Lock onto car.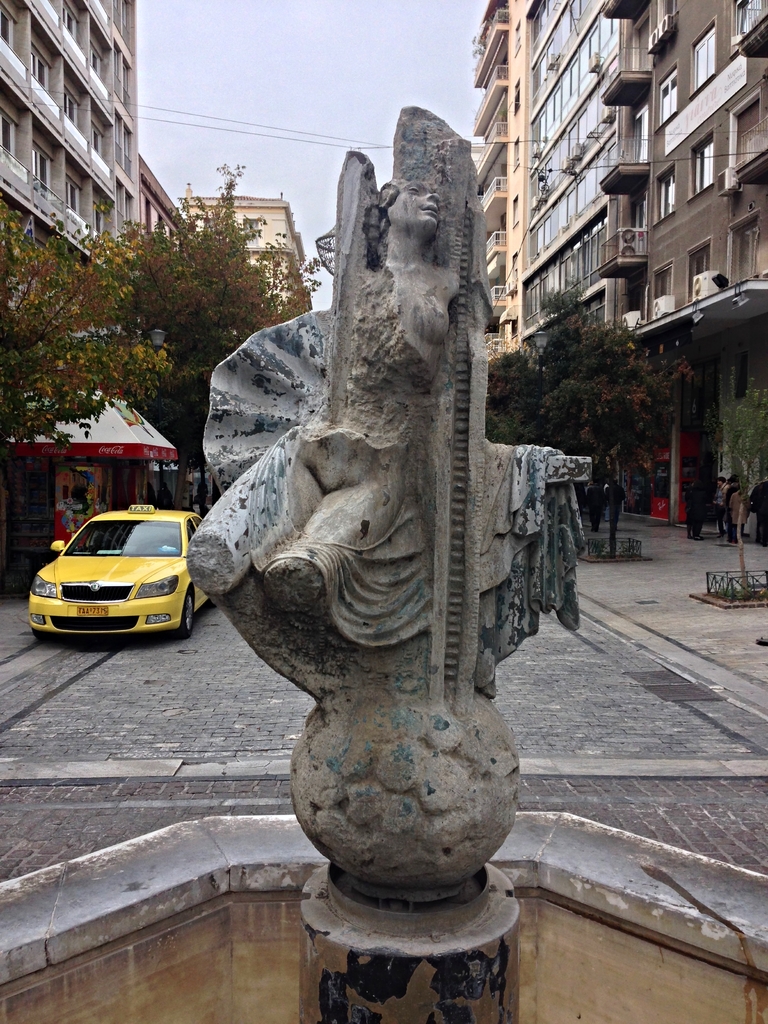
Locked: [x1=28, y1=501, x2=207, y2=644].
